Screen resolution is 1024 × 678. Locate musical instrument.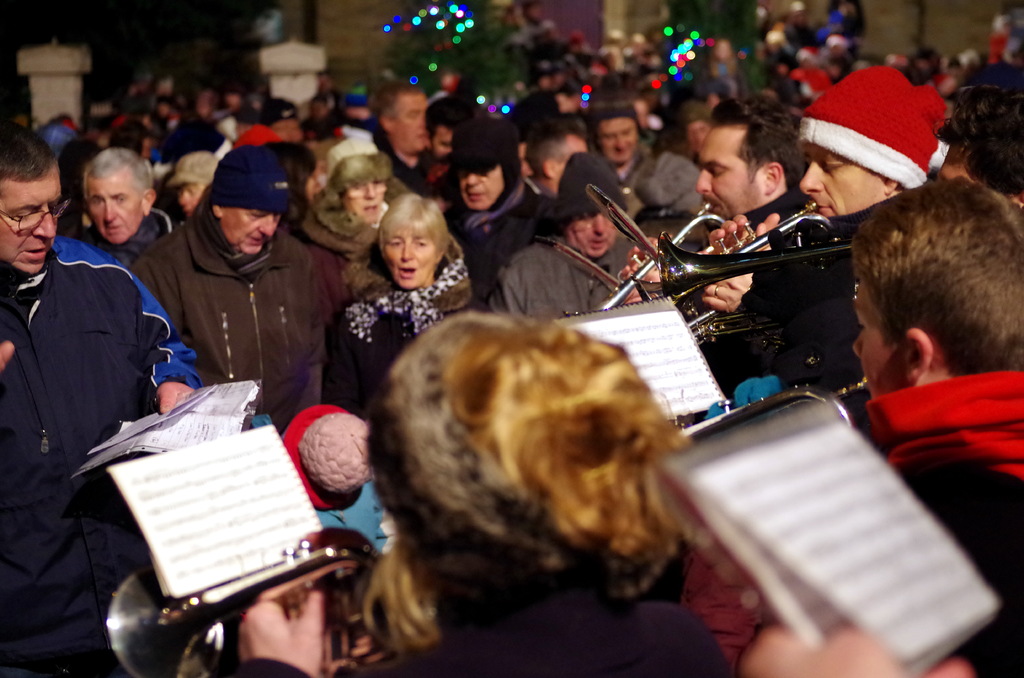
locate(105, 535, 388, 677).
